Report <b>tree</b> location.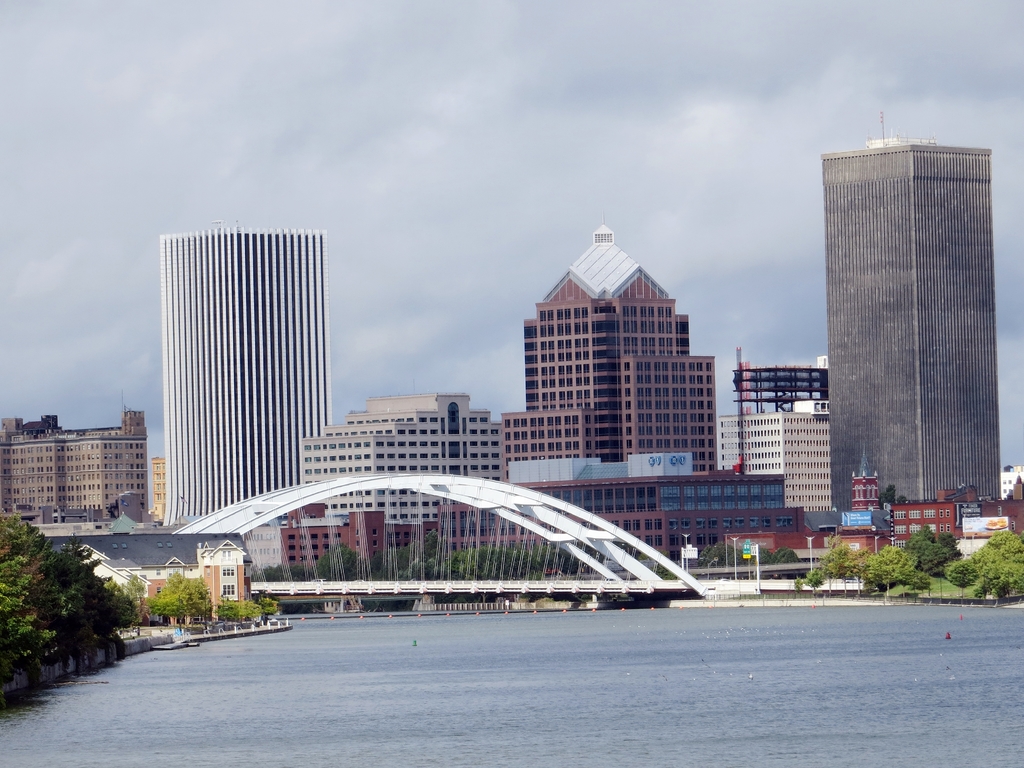
Report: {"x1": 856, "y1": 547, "x2": 929, "y2": 605}.
